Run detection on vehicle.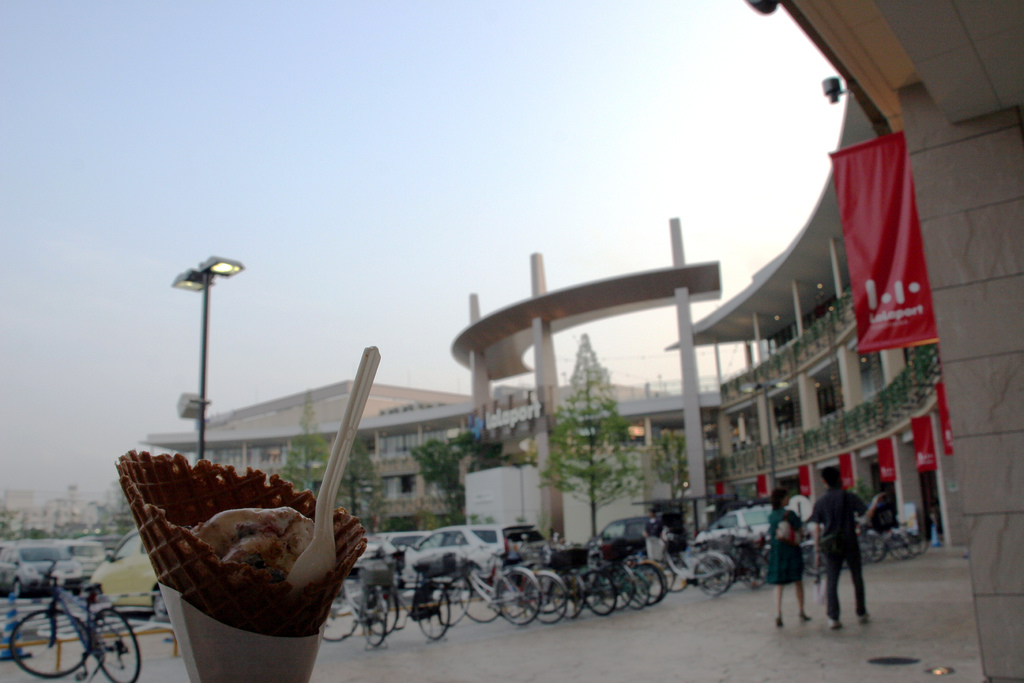
Result: box(399, 517, 556, 589).
